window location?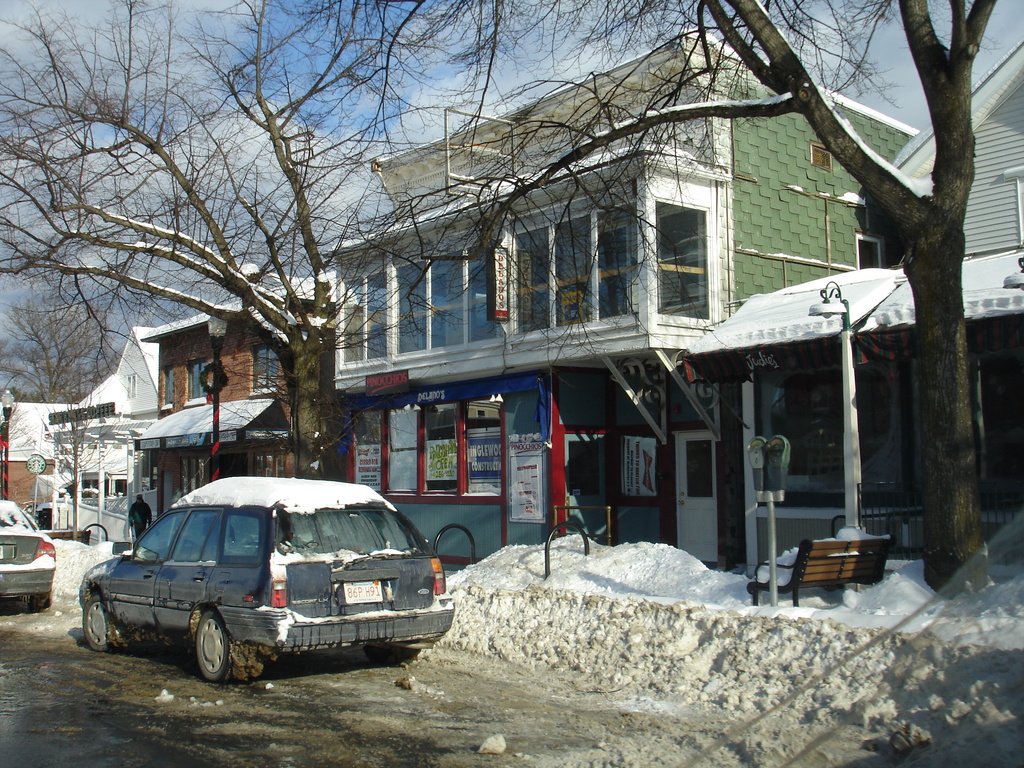
locate(187, 358, 208, 398)
